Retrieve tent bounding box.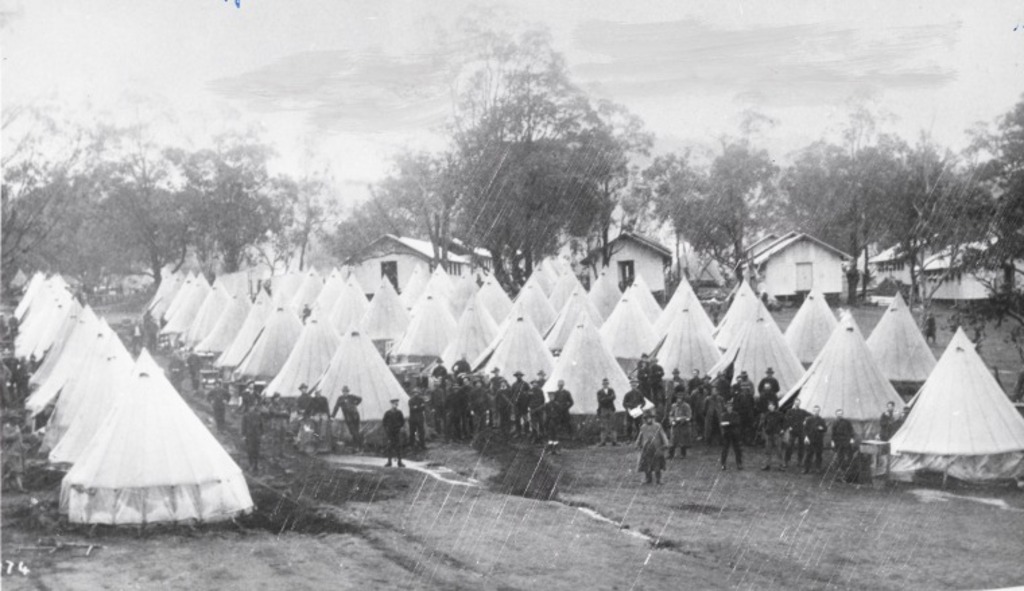
Bounding box: 878, 331, 1023, 486.
